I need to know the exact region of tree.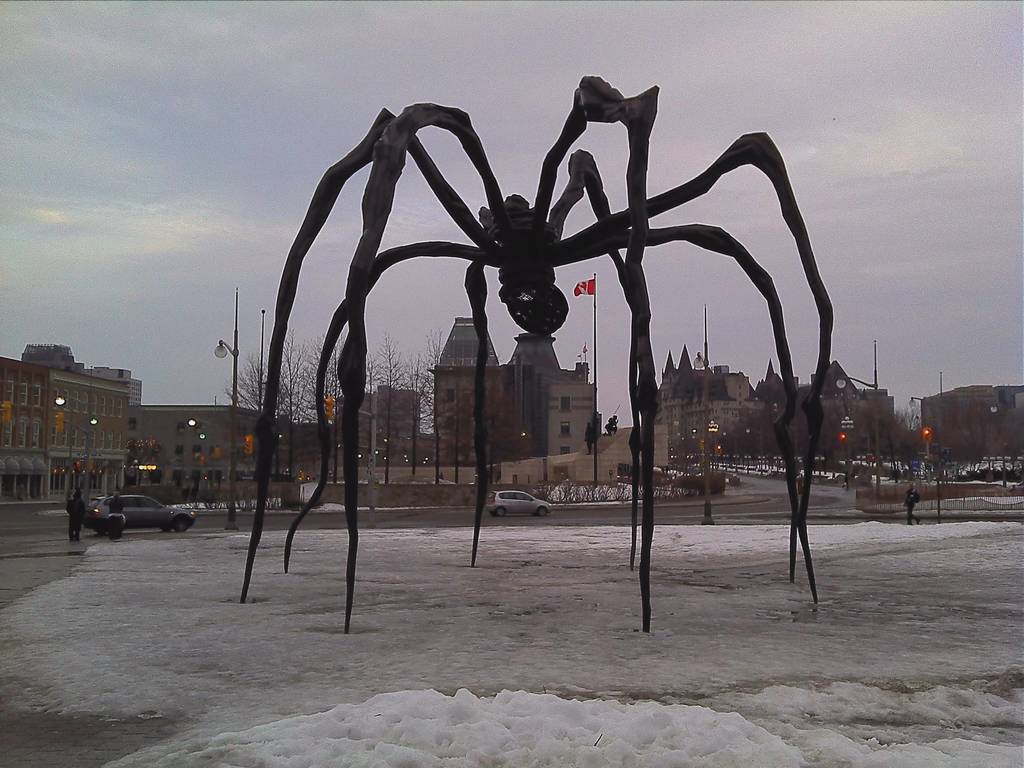
Region: region(128, 435, 164, 484).
